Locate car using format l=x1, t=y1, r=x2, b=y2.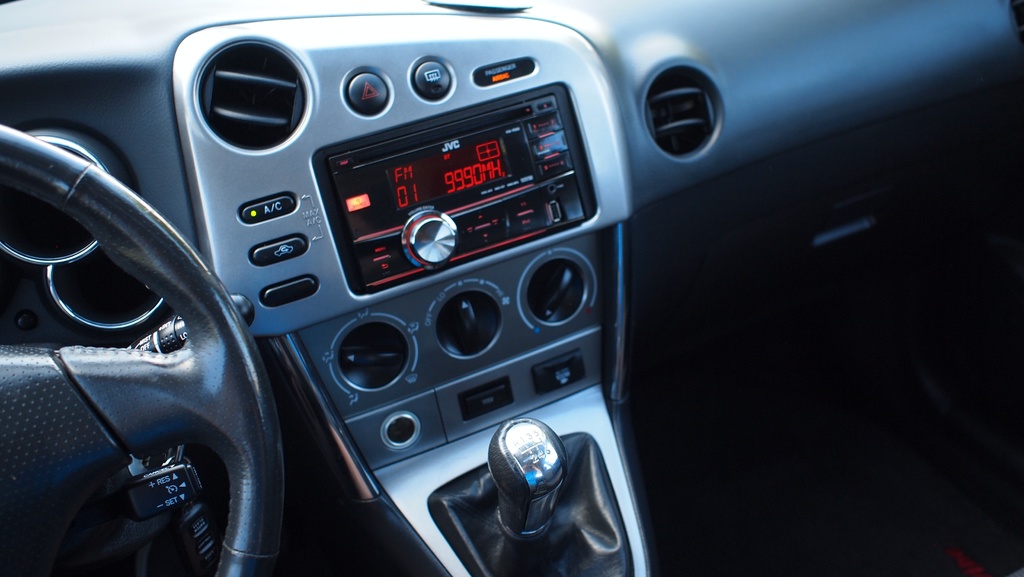
l=0, t=0, r=1020, b=574.
